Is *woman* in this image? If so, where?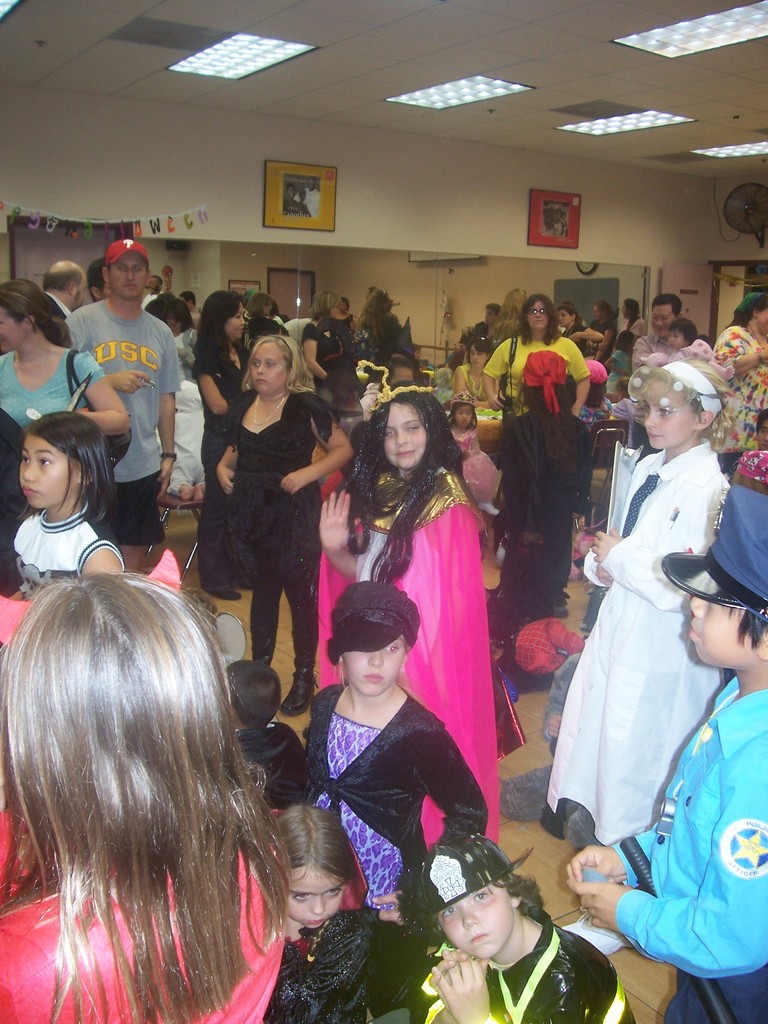
Yes, at box=[0, 286, 130, 438].
